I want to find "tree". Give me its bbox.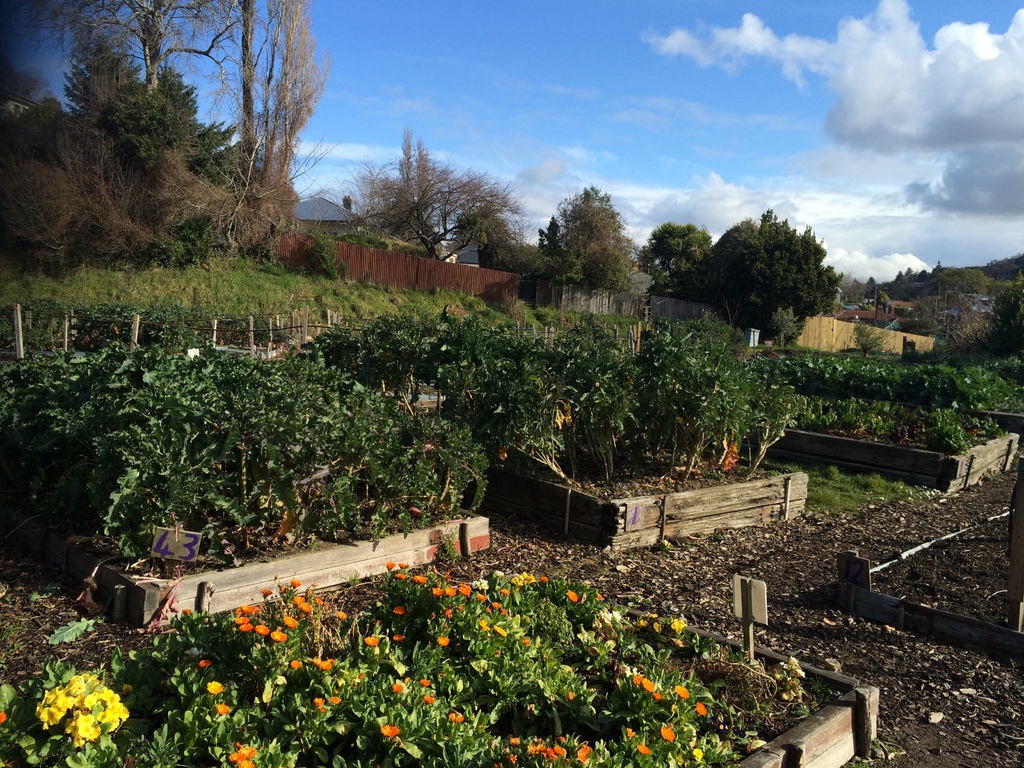
[x1=542, y1=179, x2=645, y2=299].
